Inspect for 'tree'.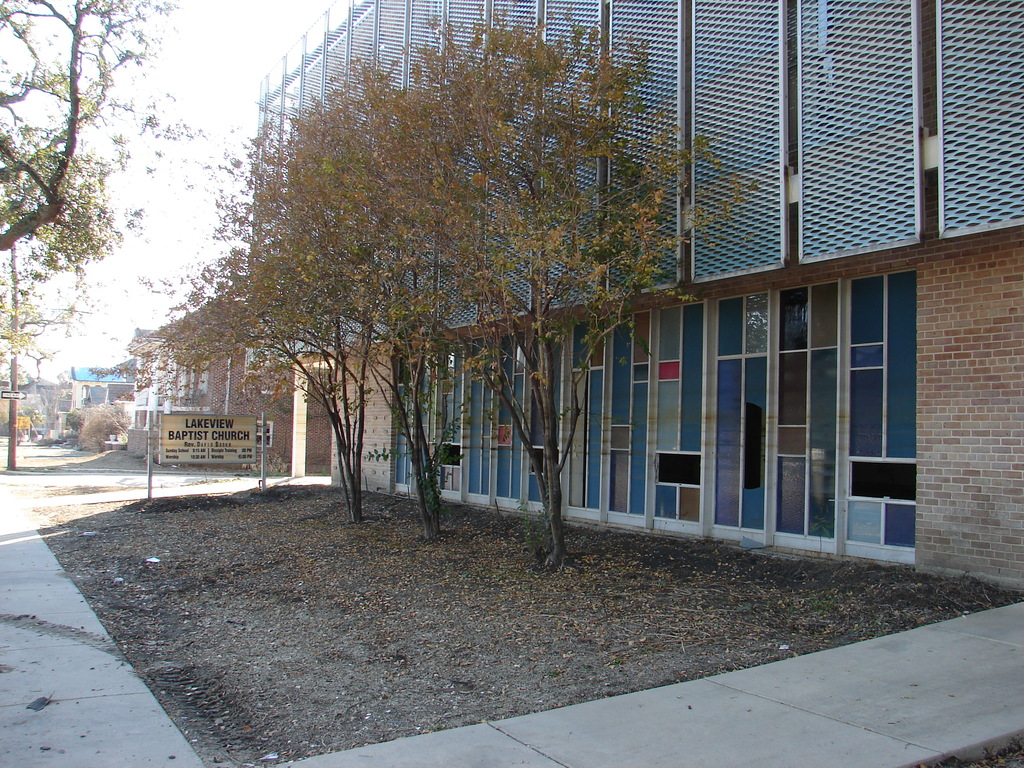
Inspection: x1=77, y1=396, x2=128, y2=450.
